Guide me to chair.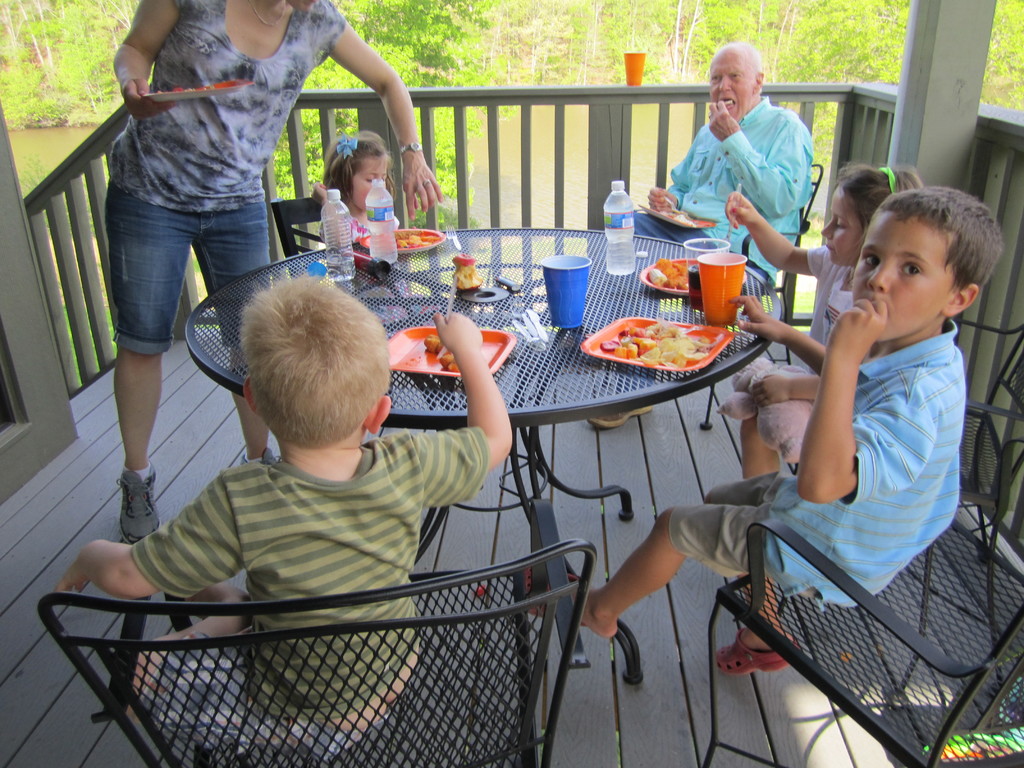
Guidance: select_region(30, 538, 607, 767).
